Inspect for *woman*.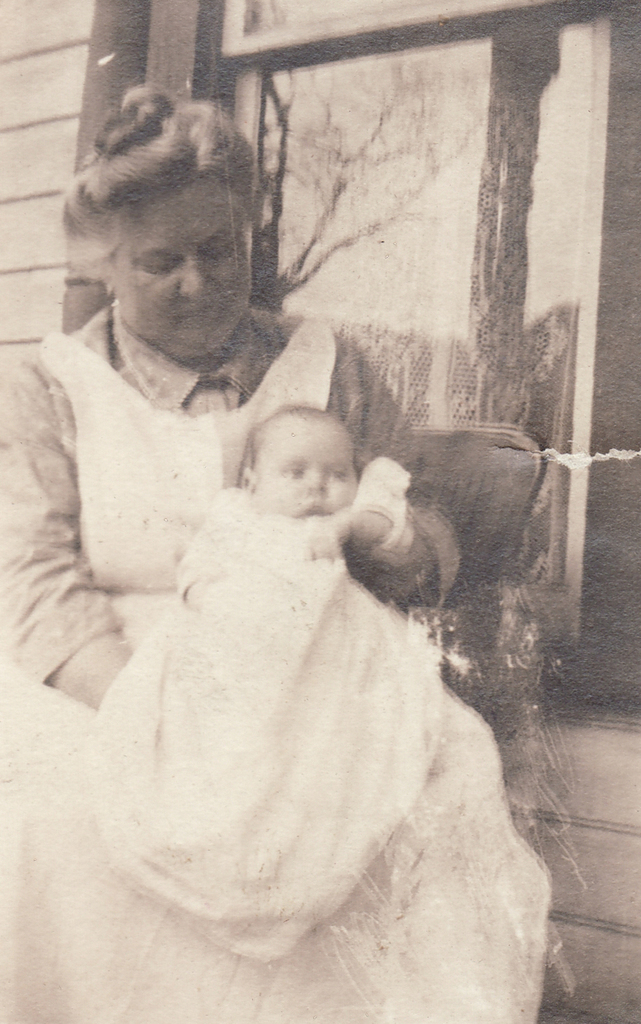
Inspection: (x1=37, y1=139, x2=564, y2=988).
